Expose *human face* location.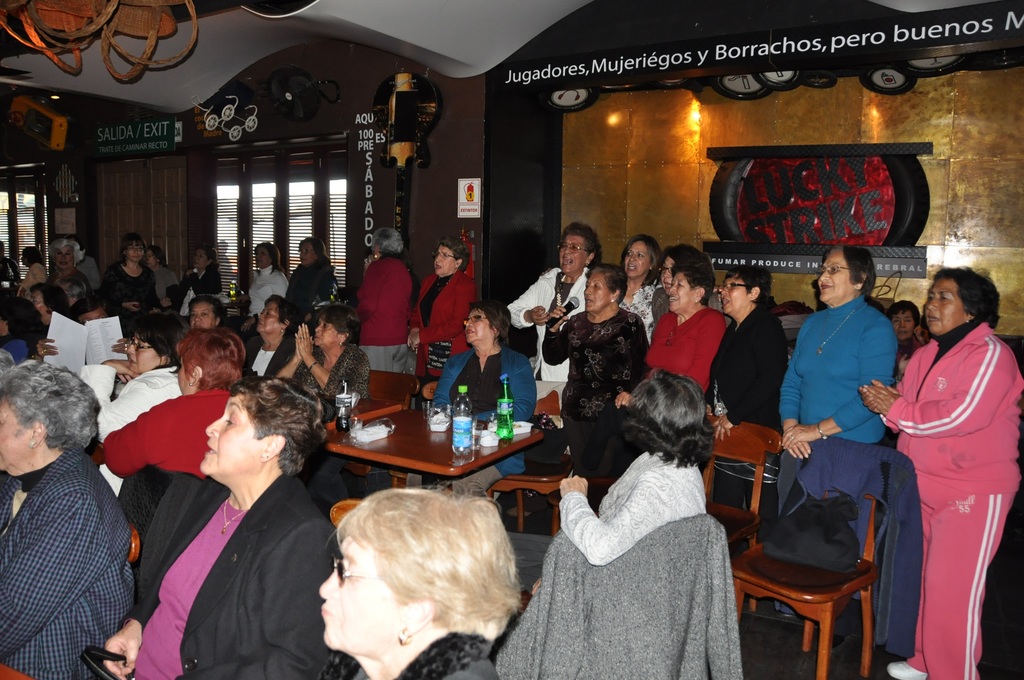
Exposed at select_region(259, 302, 278, 330).
